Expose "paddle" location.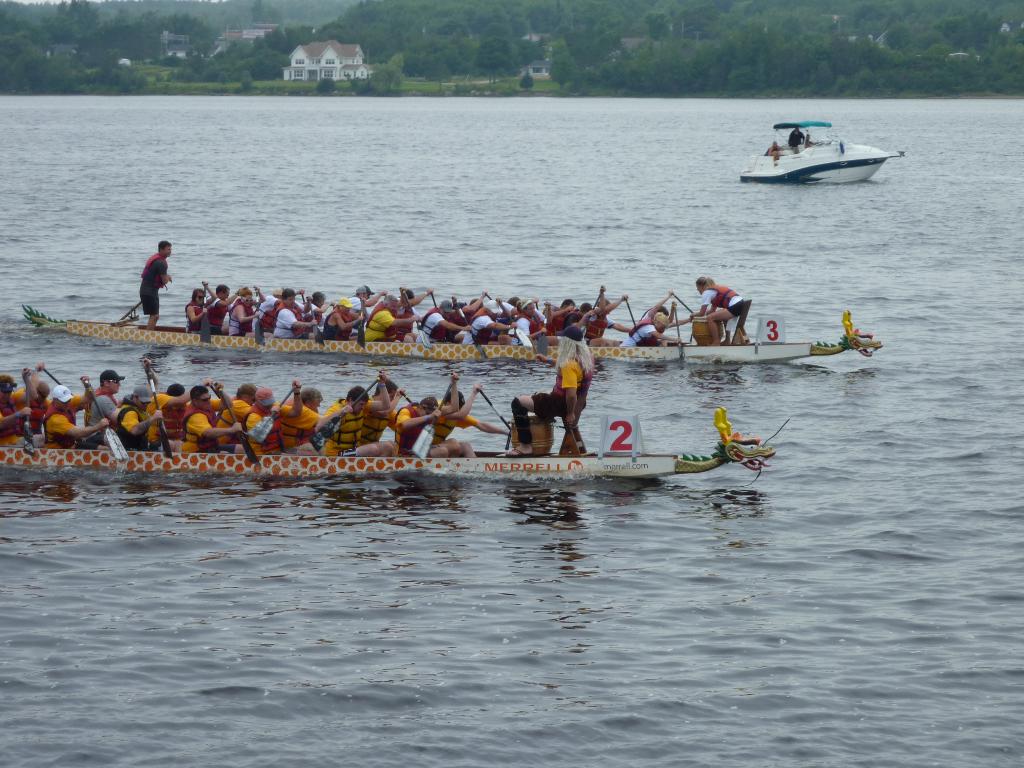
Exposed at box(22, 371, 32, 458).
